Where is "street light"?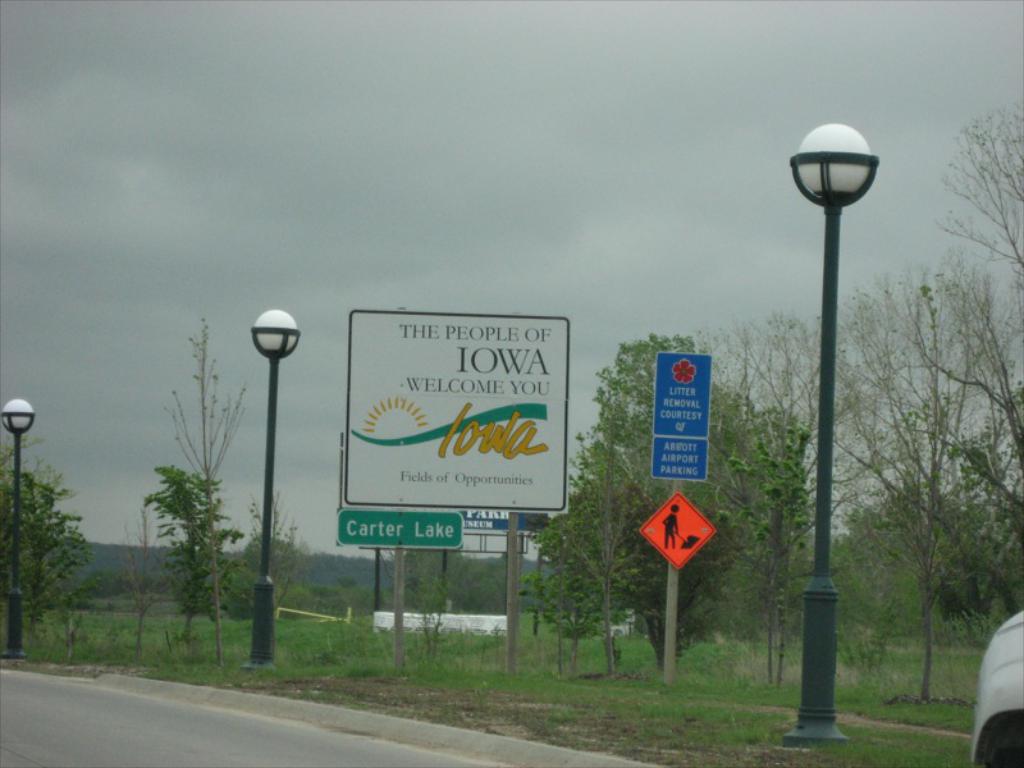
<region>0, 397, 35, 659</region>.
